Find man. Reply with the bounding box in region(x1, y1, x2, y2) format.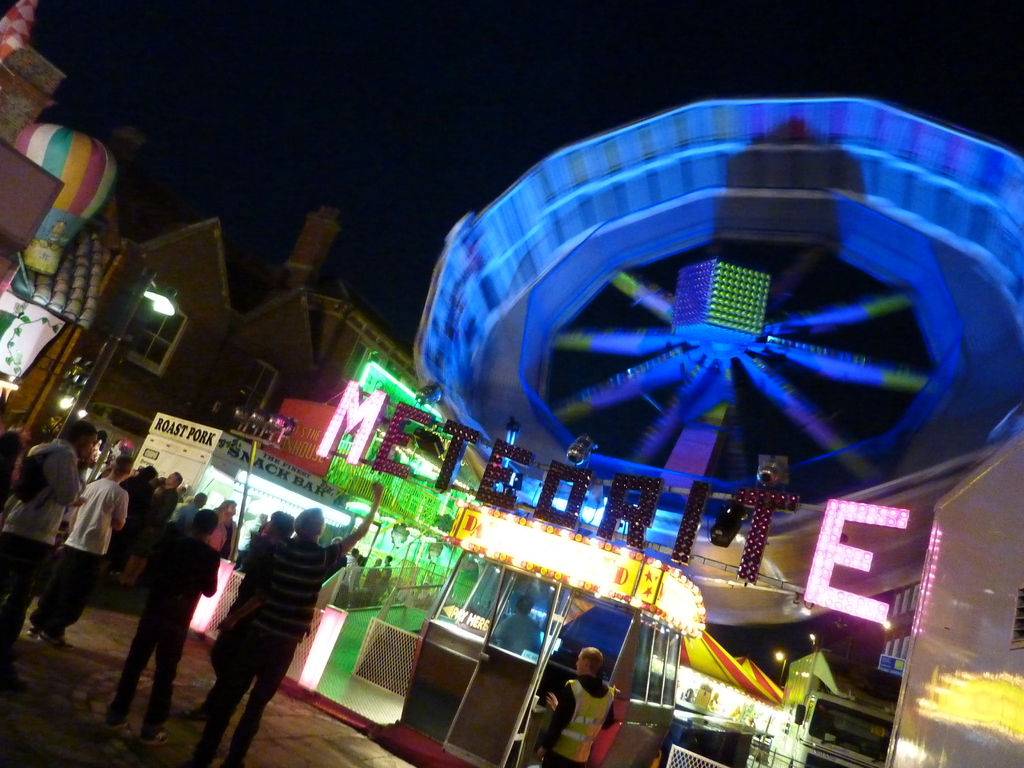
region(29, 454, 131, 653).
